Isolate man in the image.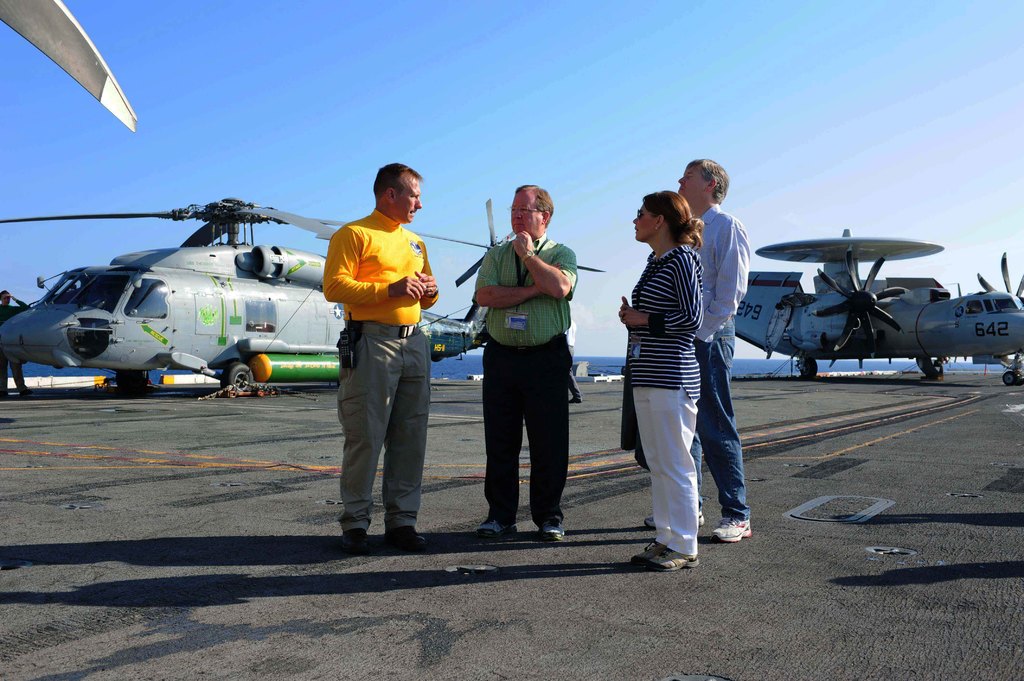
Isolated region: l=640, t=156, r=753, b=554.
